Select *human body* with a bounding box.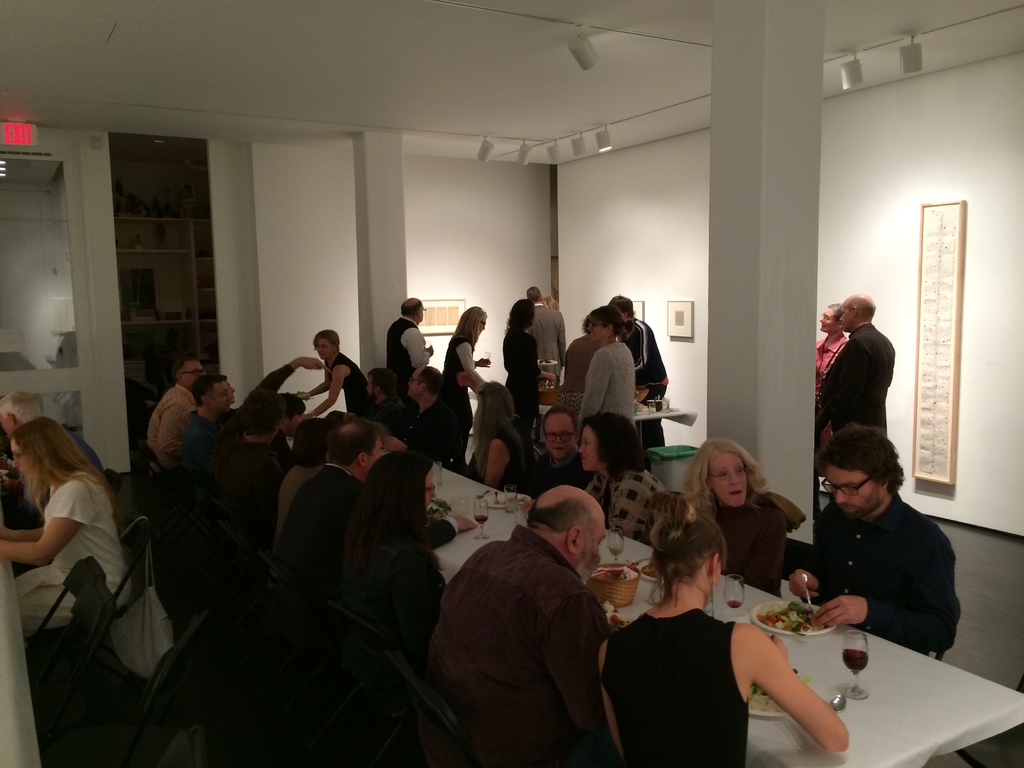
left=442, top=335, right=491, bottom=452.
